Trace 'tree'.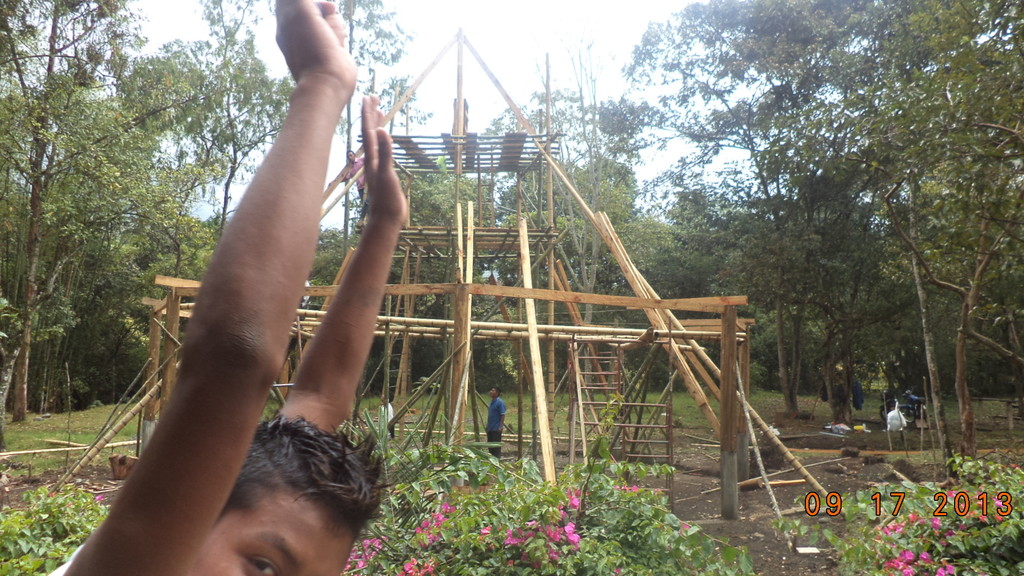
Traced to detection(310, 0, 424, 243).
